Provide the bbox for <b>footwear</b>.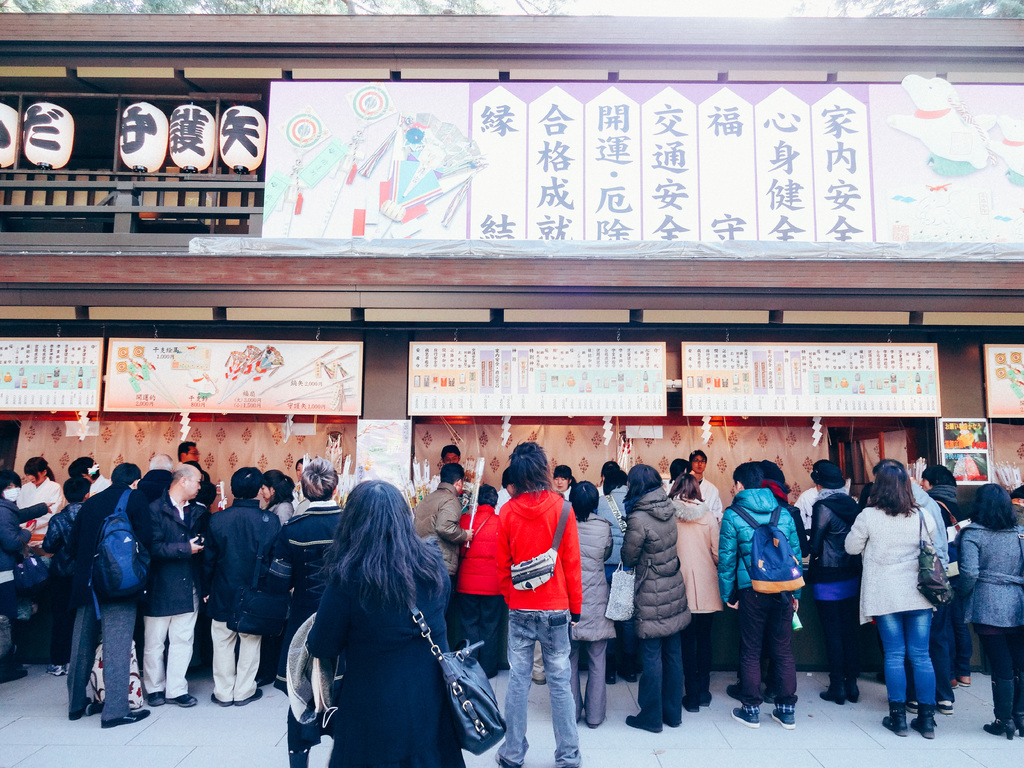
x1=79 y1=700 x2=97 y2=717.
